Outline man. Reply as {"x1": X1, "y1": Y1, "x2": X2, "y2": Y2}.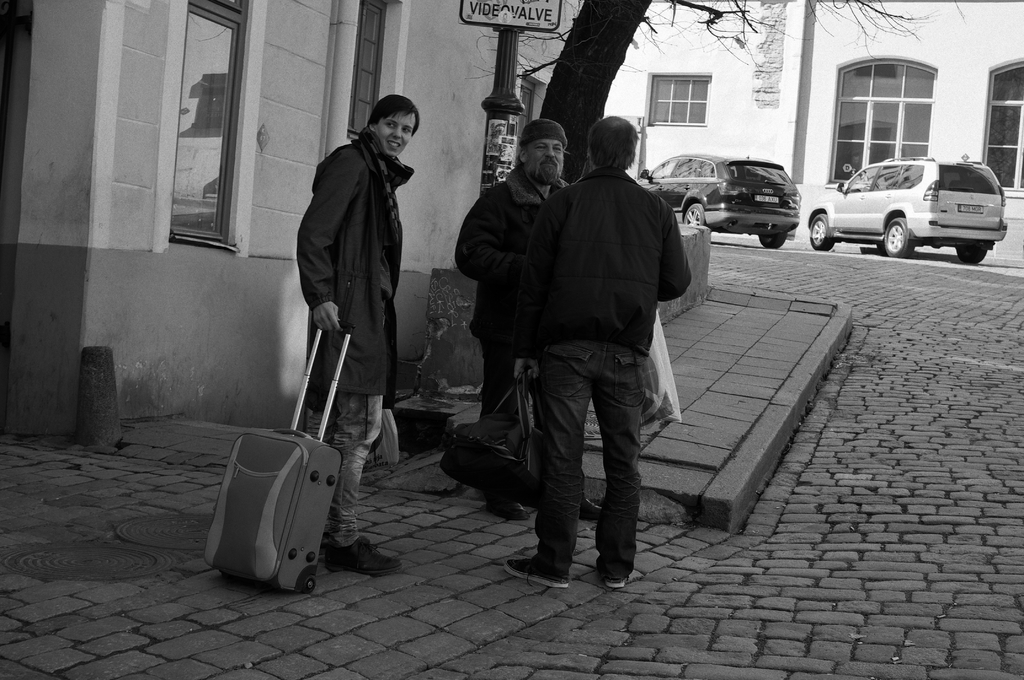
{"x1": 452, "y1": 118, "x2": 601, "y2": 520}.
